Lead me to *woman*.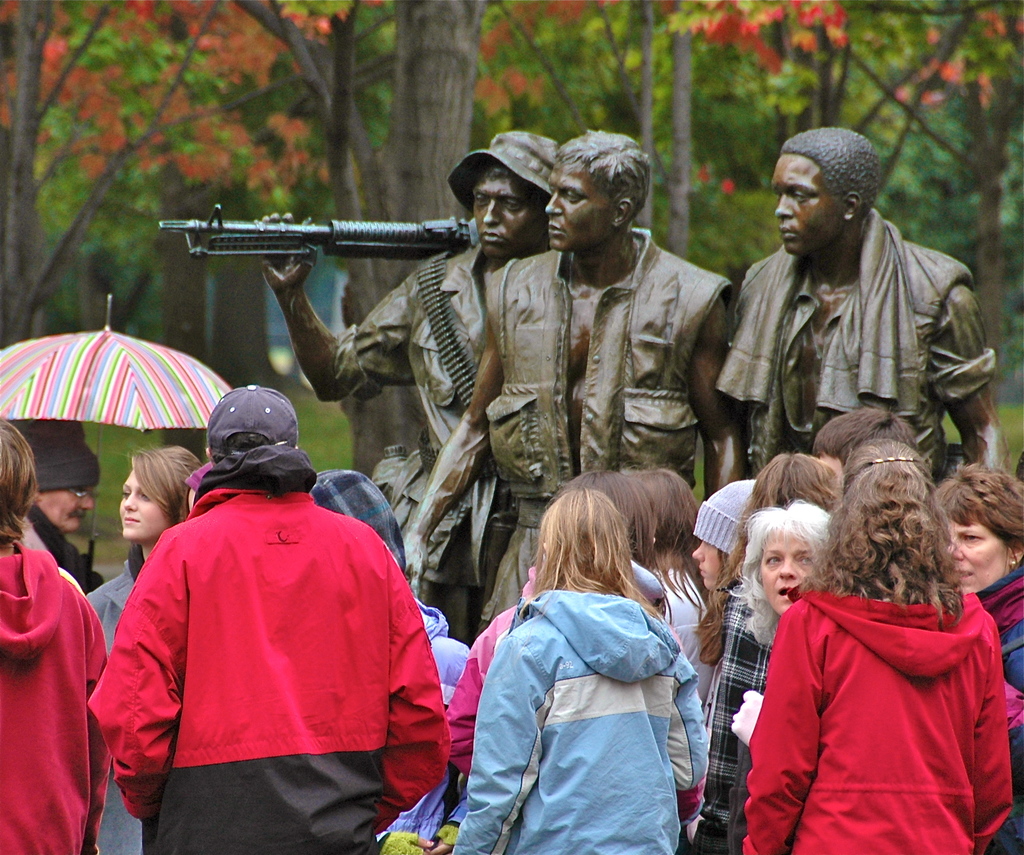
Lead to box(742, 496, 854, 647).
